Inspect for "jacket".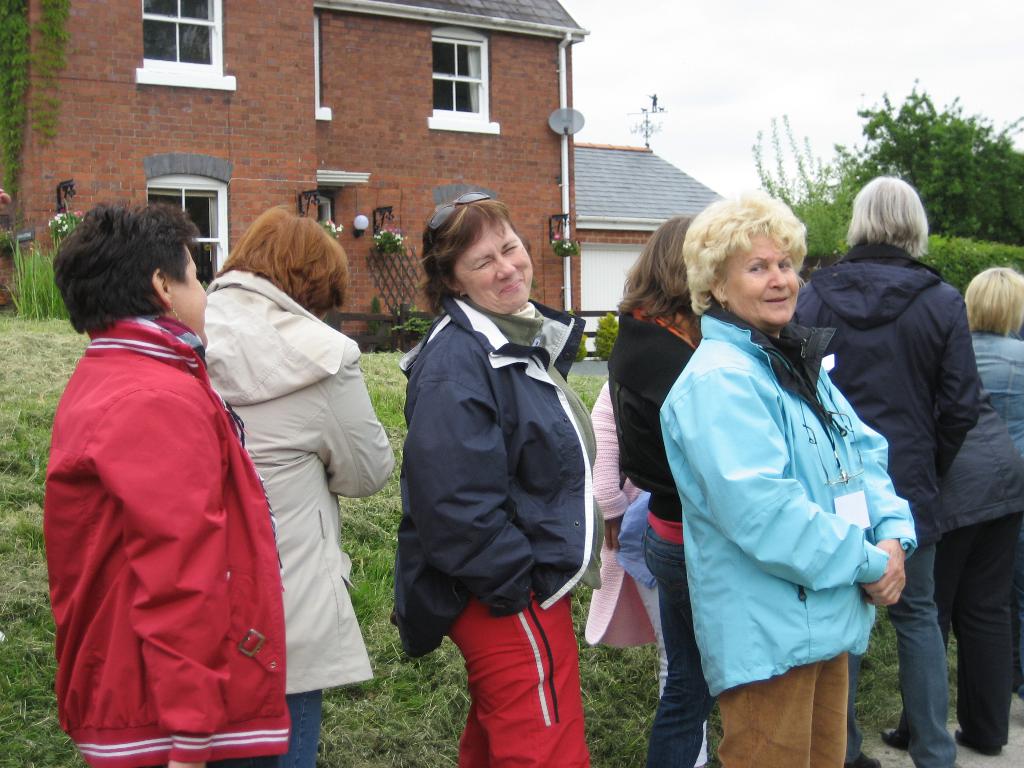
Inspection: bbox=[654, 294, 922, 703].
